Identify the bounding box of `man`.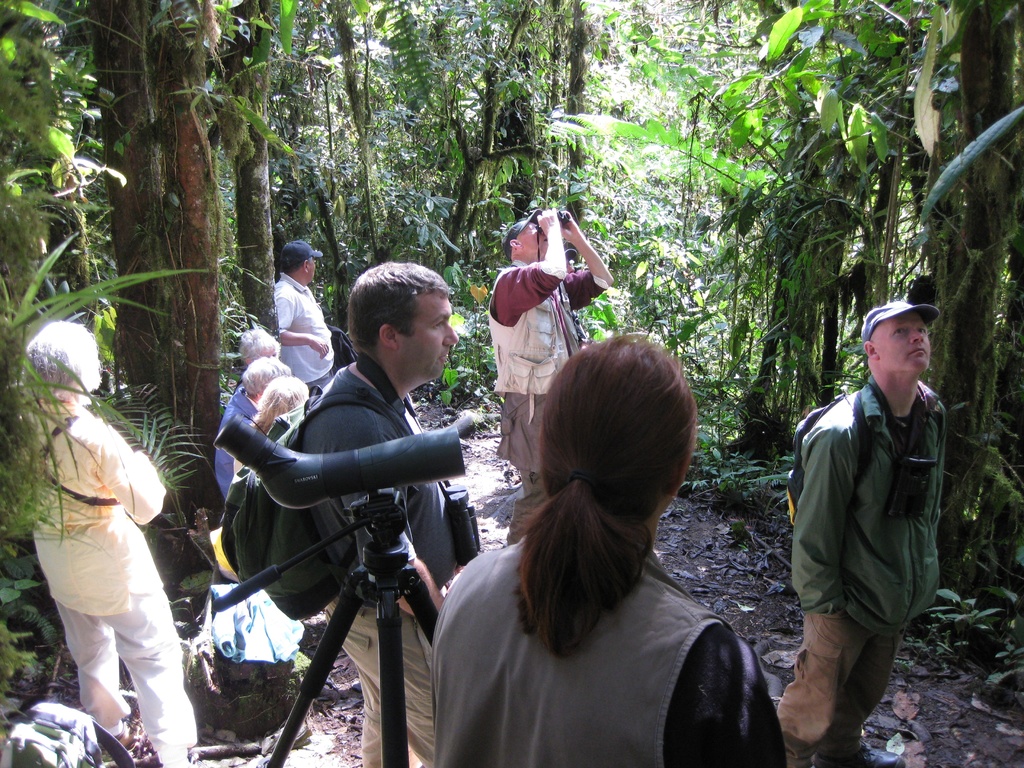
[x1=289, y1=263, x2=459, y2=767].
